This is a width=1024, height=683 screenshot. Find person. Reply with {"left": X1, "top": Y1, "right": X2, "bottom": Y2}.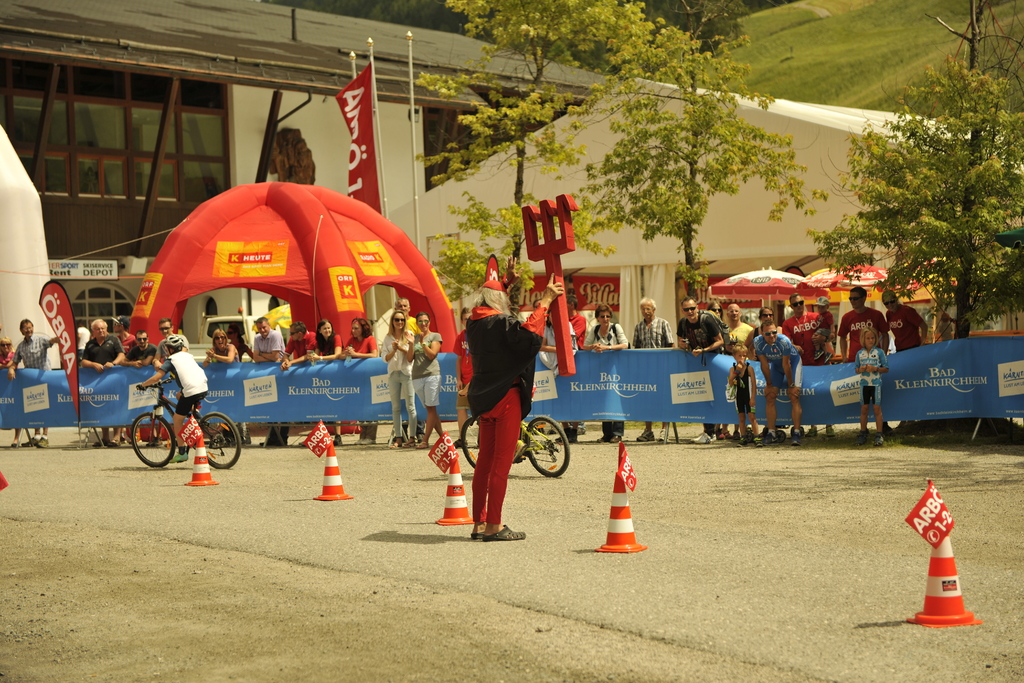
{"left": 856, "top": 330, "right": 887, "bottom": 443}.
